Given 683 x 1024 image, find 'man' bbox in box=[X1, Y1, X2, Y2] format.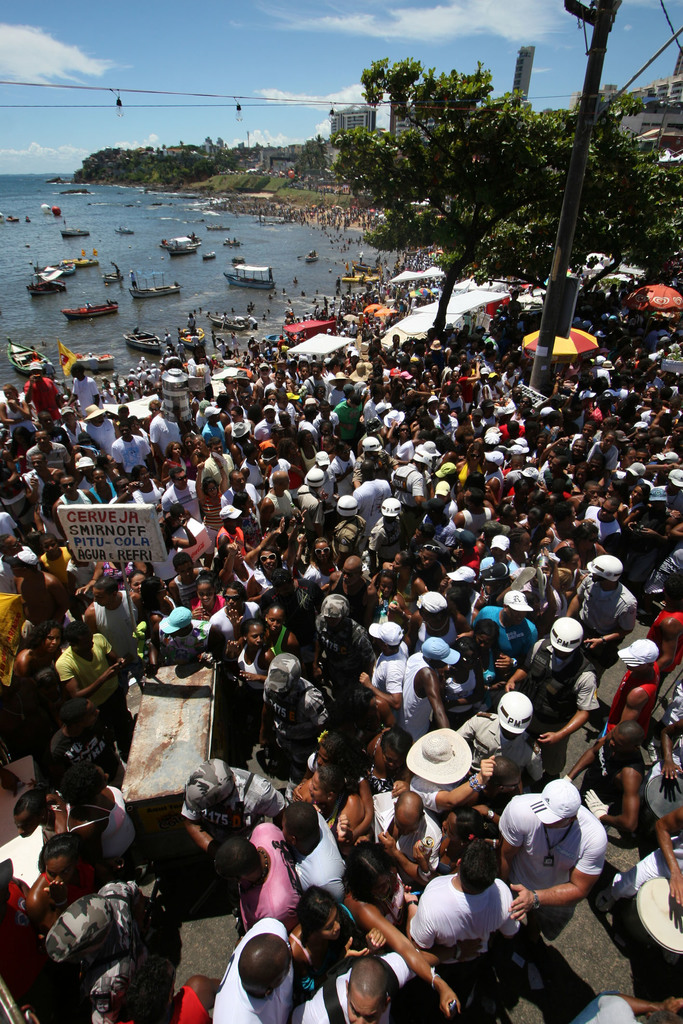
box=[217, 466, 263, 513].
